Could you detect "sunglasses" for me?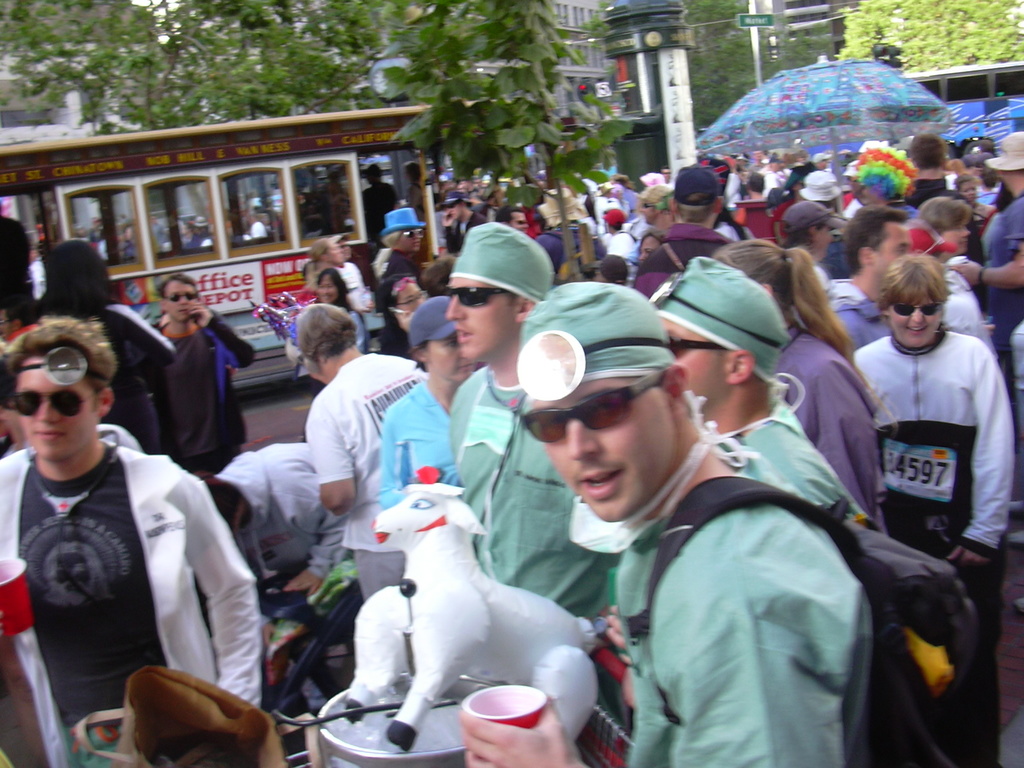
Detection result: (890,301,938,321).
